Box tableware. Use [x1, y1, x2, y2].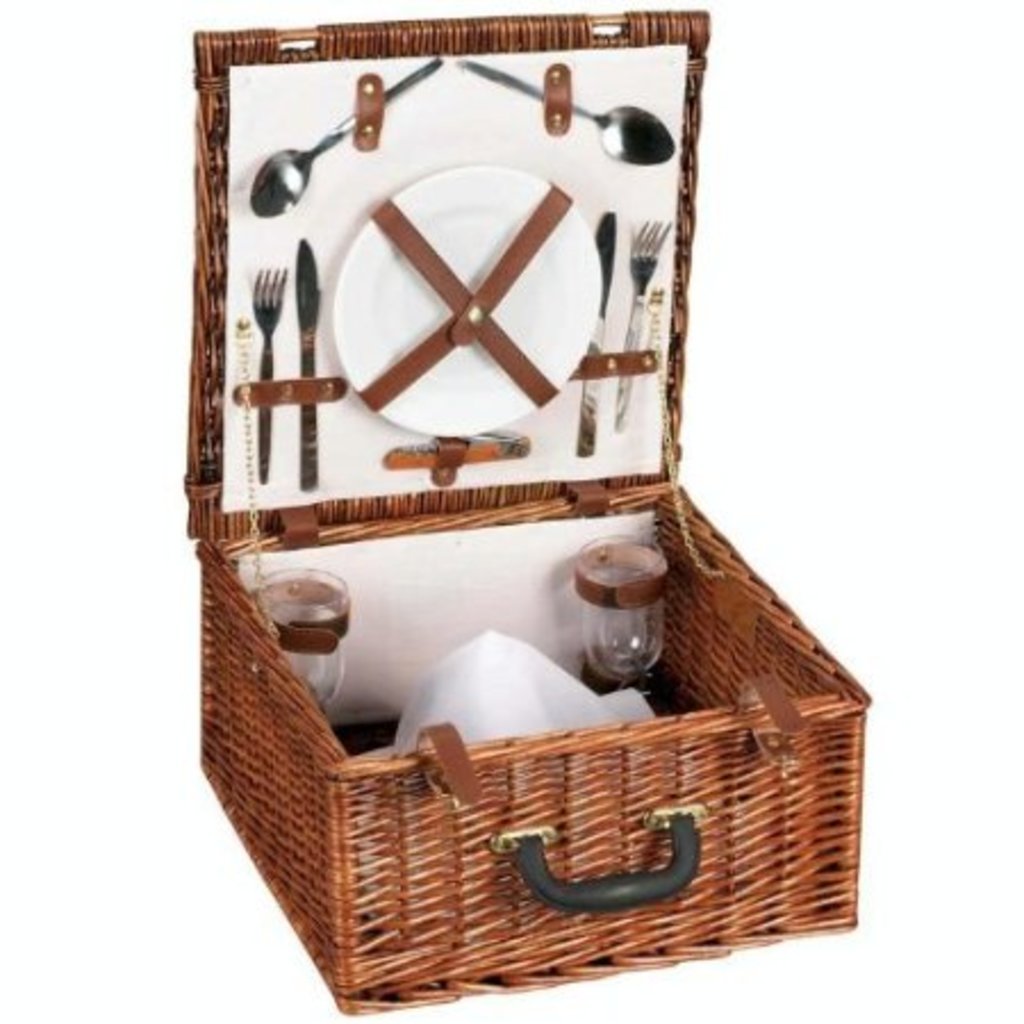
[253, 266, 289, 485].
